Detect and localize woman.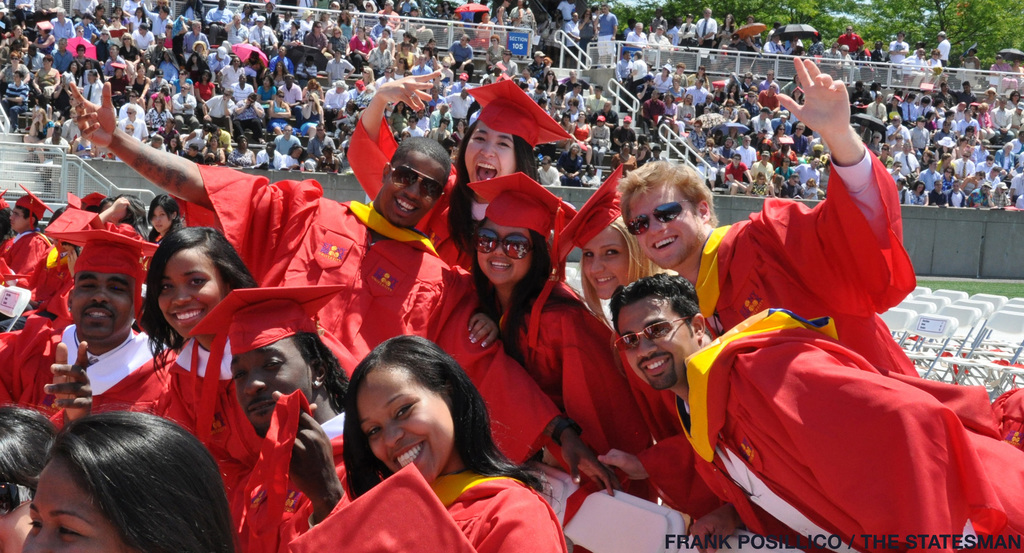
Localized at box(342, 62, 586, 276).
